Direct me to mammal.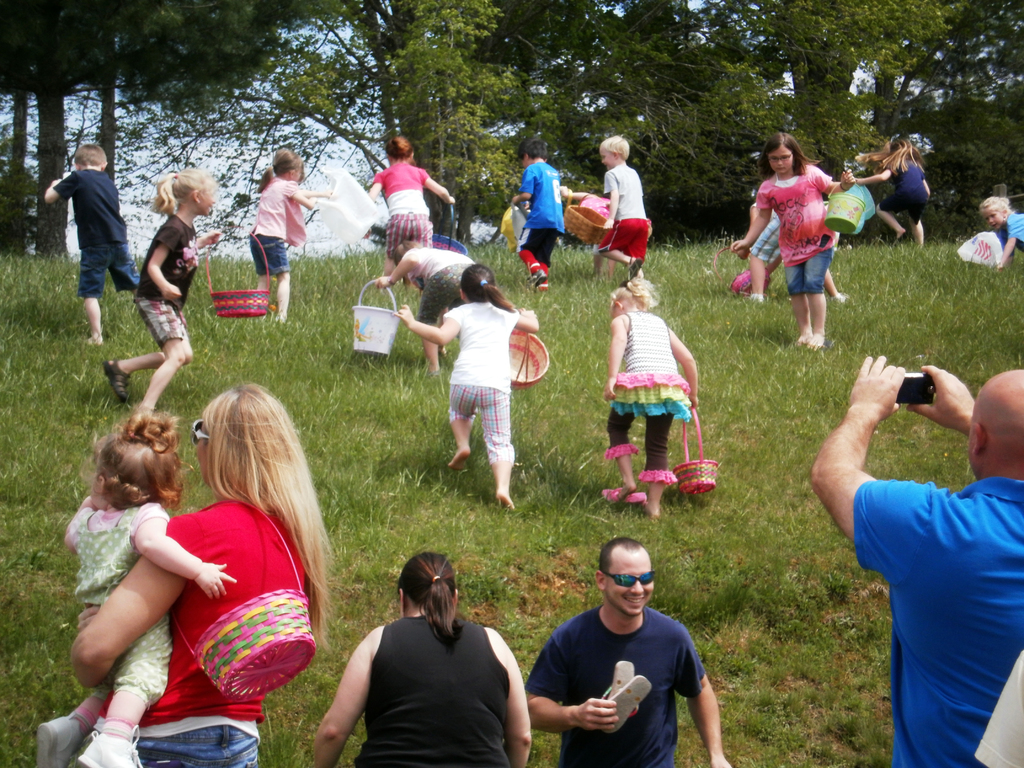
Direction: x1=599 y1=273 x2=697 y2=513.
